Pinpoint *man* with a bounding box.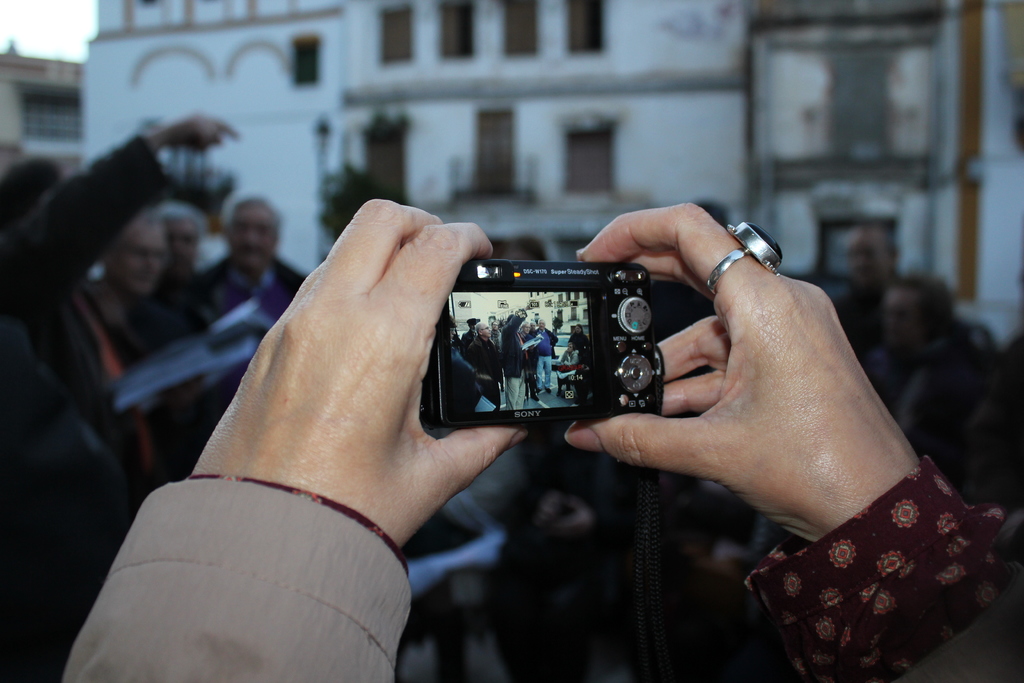
<box>461,317,476,357</box>.
